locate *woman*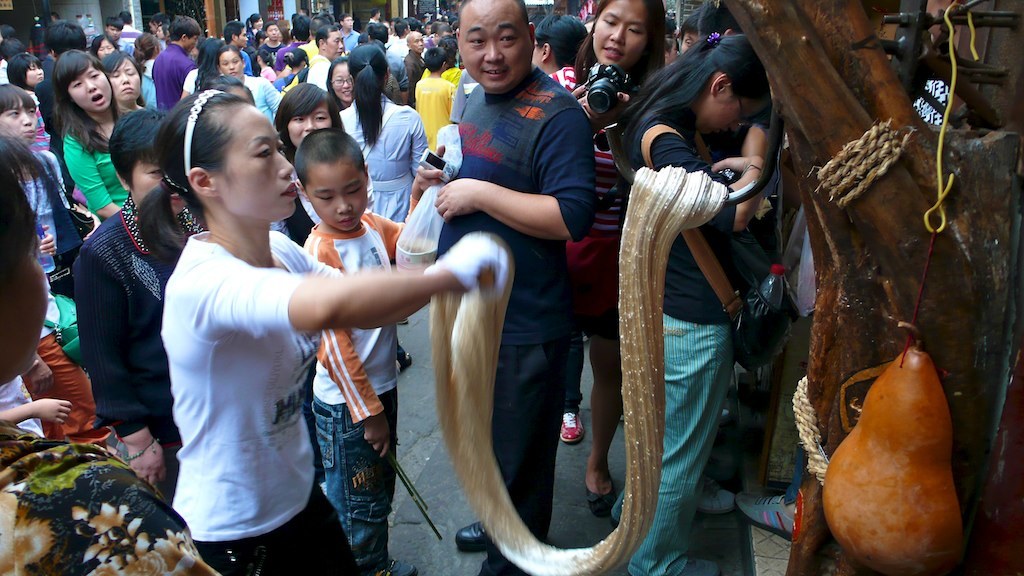
detection(215, 42, 288, 125)
